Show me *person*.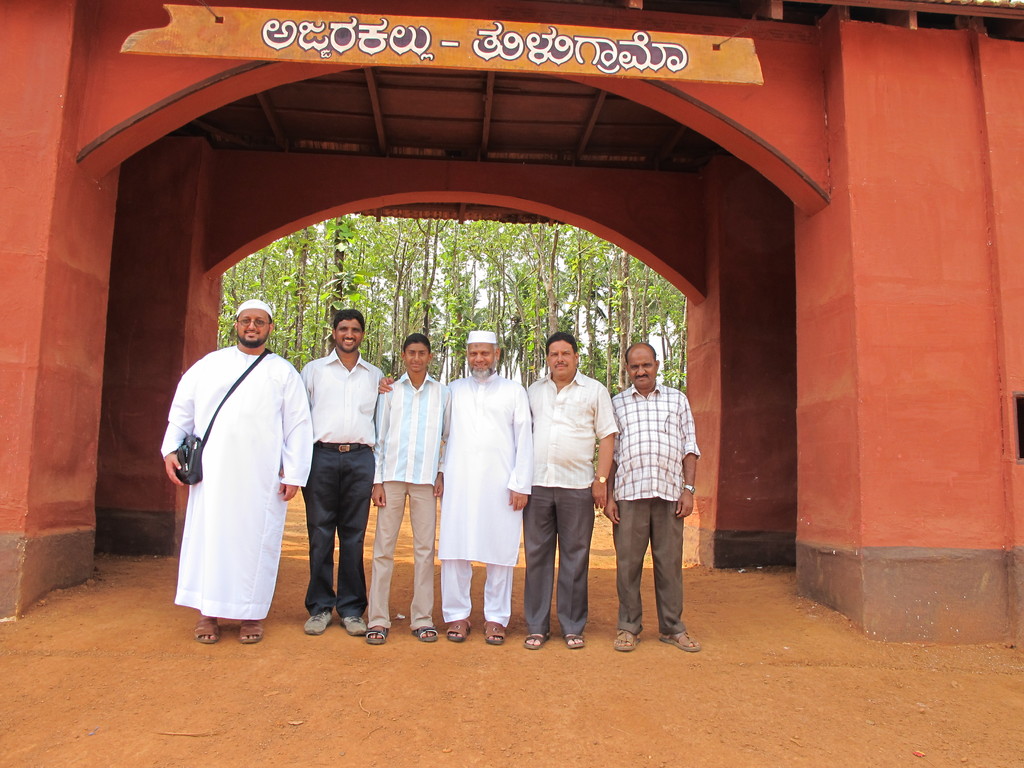
*person* is here: detection(377, 328, 533, 644).
